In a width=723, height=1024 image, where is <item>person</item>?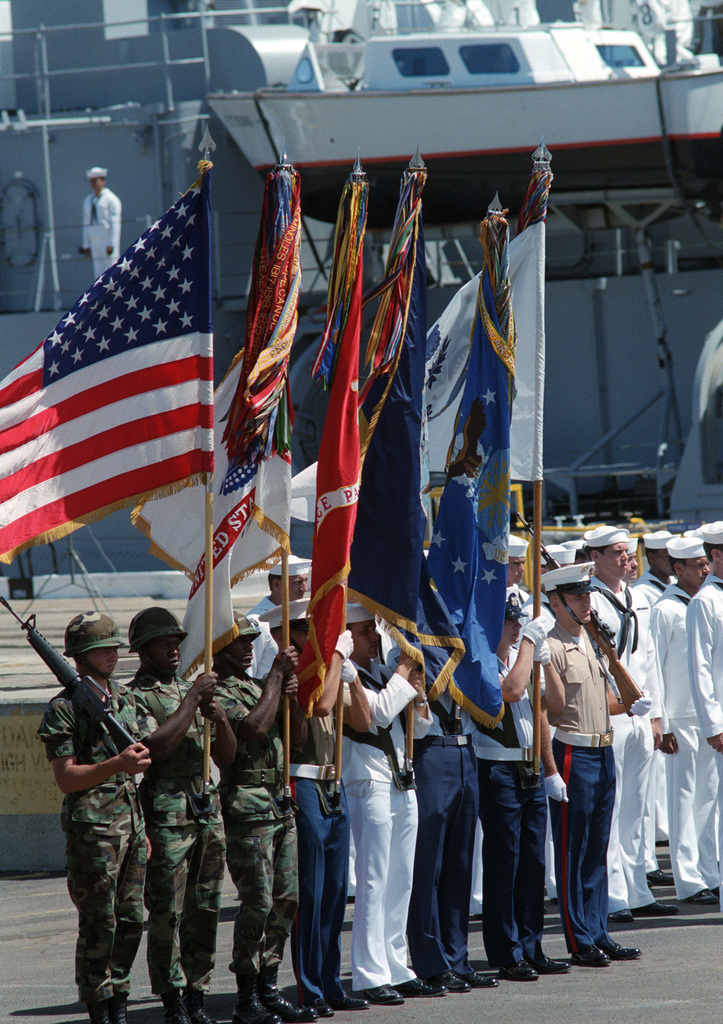
crop(677, 525, 722, 910).
